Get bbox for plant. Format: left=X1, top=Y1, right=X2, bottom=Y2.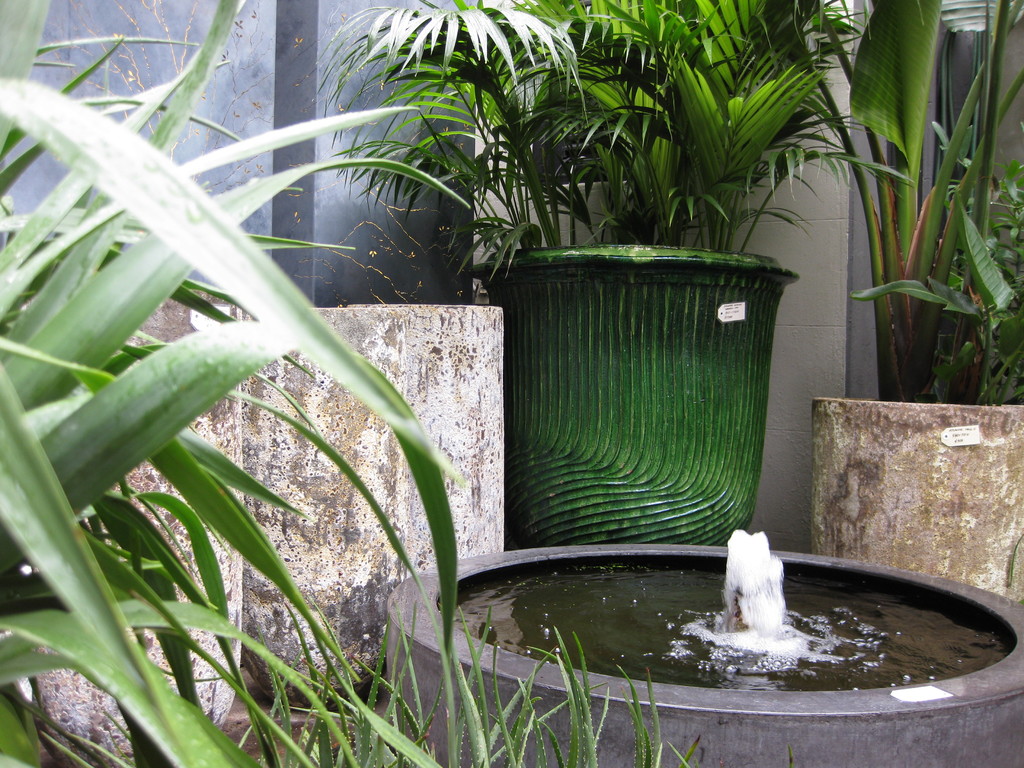
left=840, top=0, right=1023, bottom=405.
